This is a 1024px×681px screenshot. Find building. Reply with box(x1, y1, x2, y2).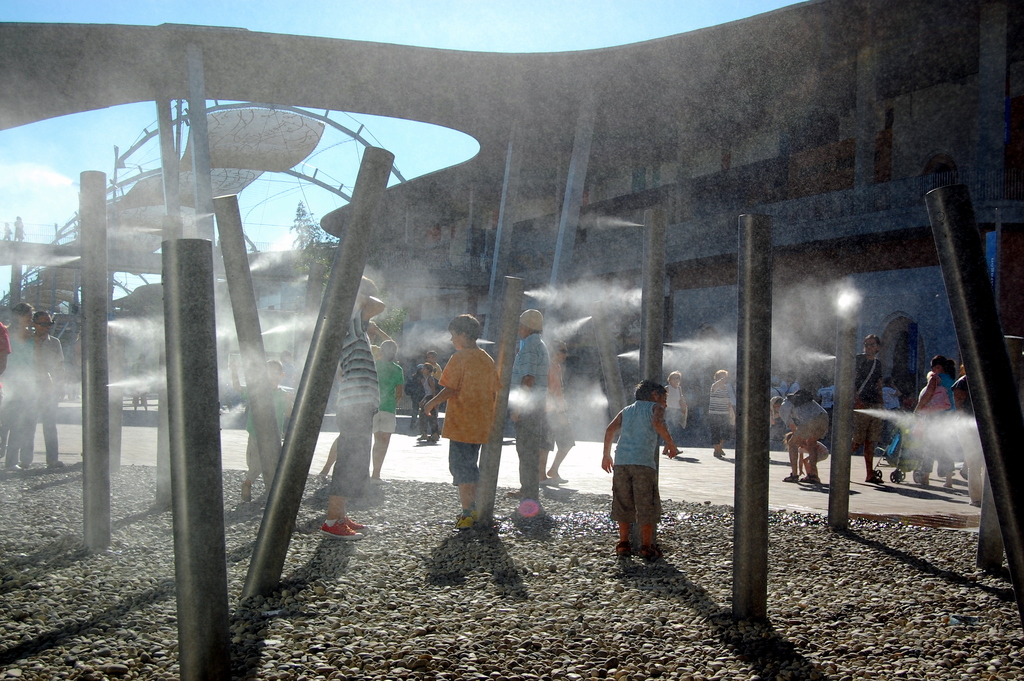
box(356, 0, 1023, 438).
